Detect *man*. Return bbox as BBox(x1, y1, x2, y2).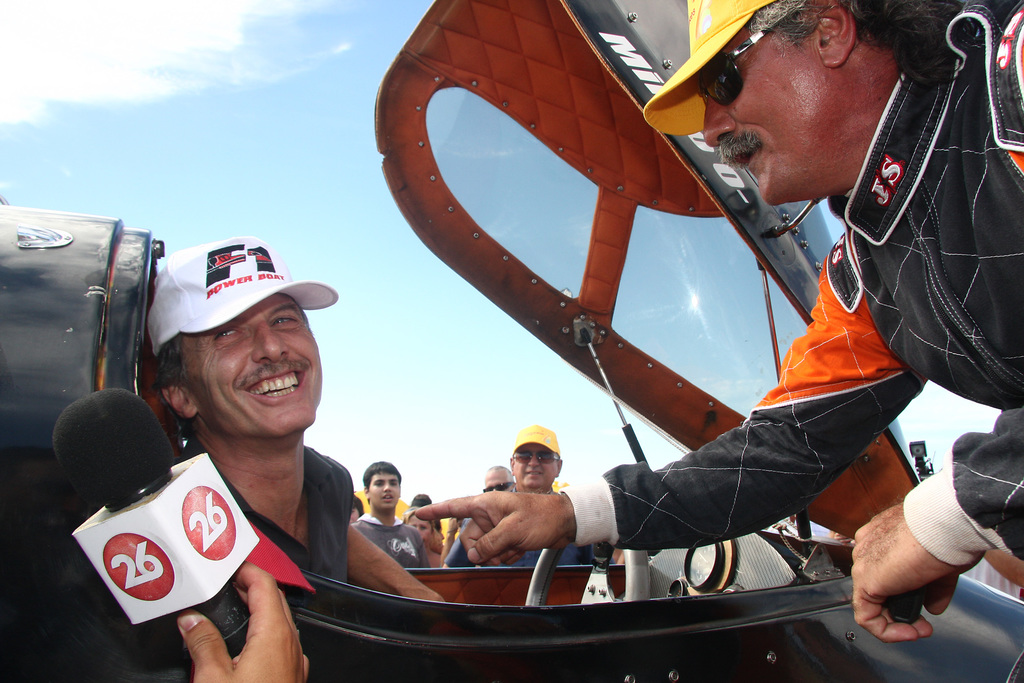
BBox(350, 452, 433, 568).
